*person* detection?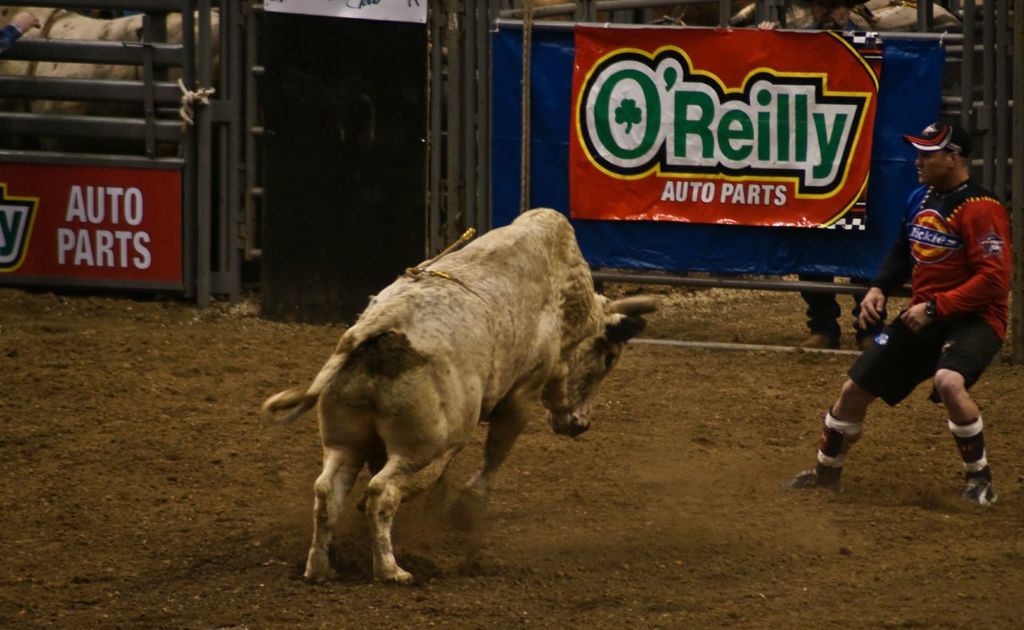
<region>830, 130, 1010, 510</region>
